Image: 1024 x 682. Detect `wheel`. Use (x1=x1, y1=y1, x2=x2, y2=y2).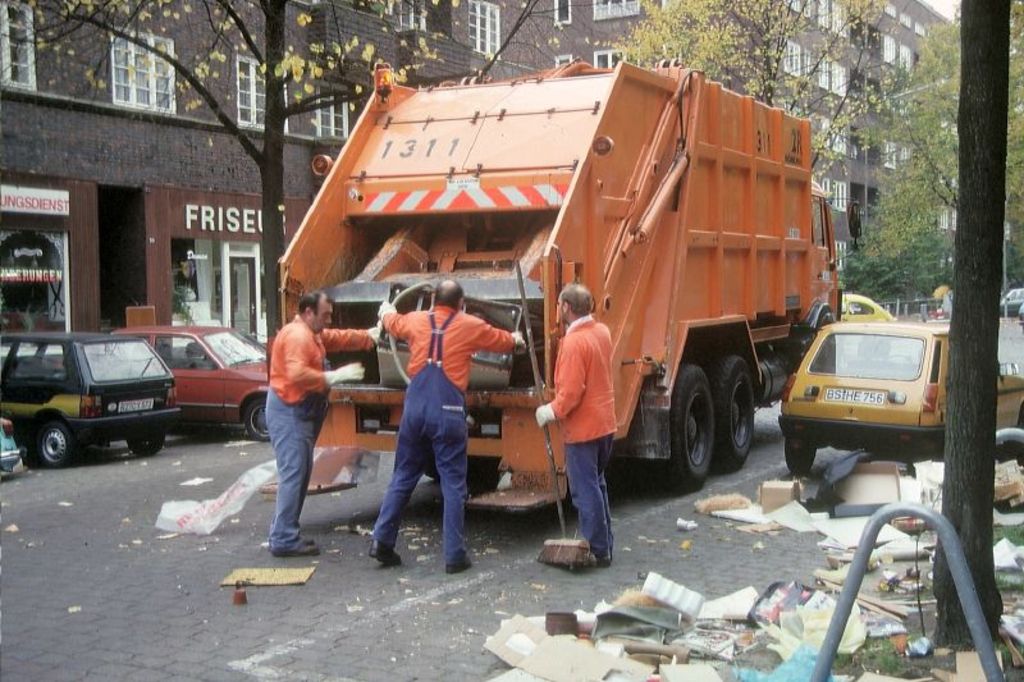
(x1=782, y1=435, x2=817, y2=479).
